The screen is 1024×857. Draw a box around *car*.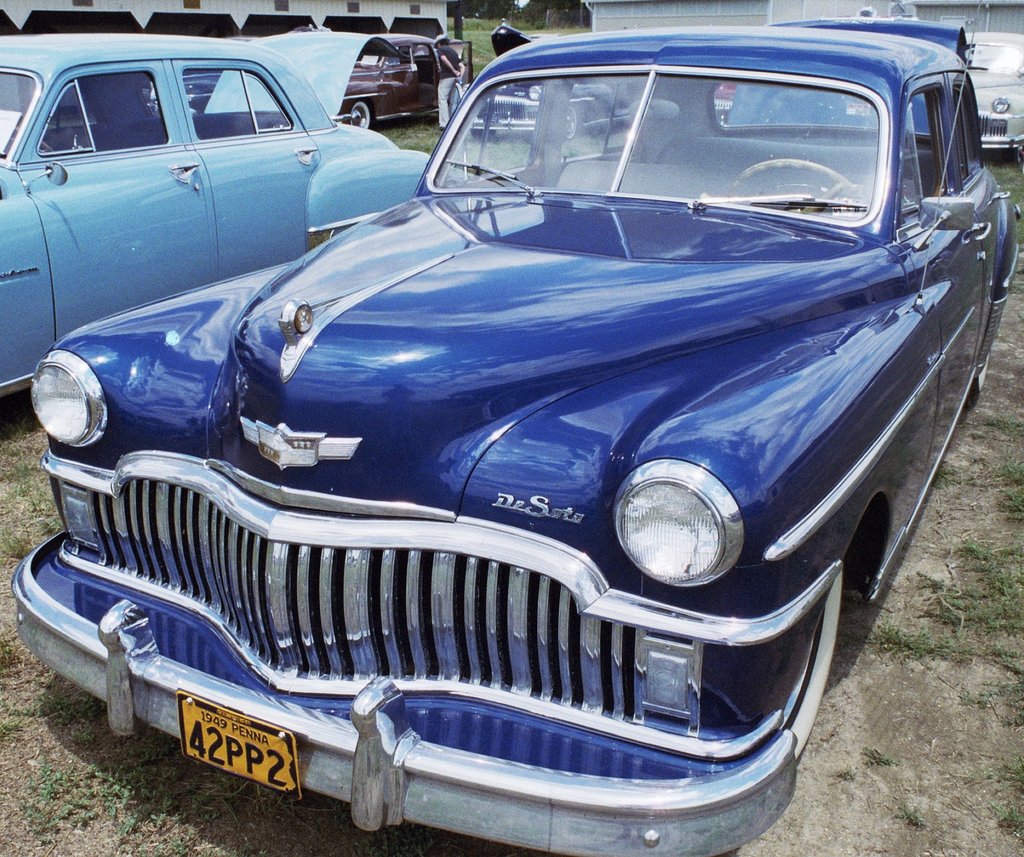
box=[468, 79, 625, 139].
